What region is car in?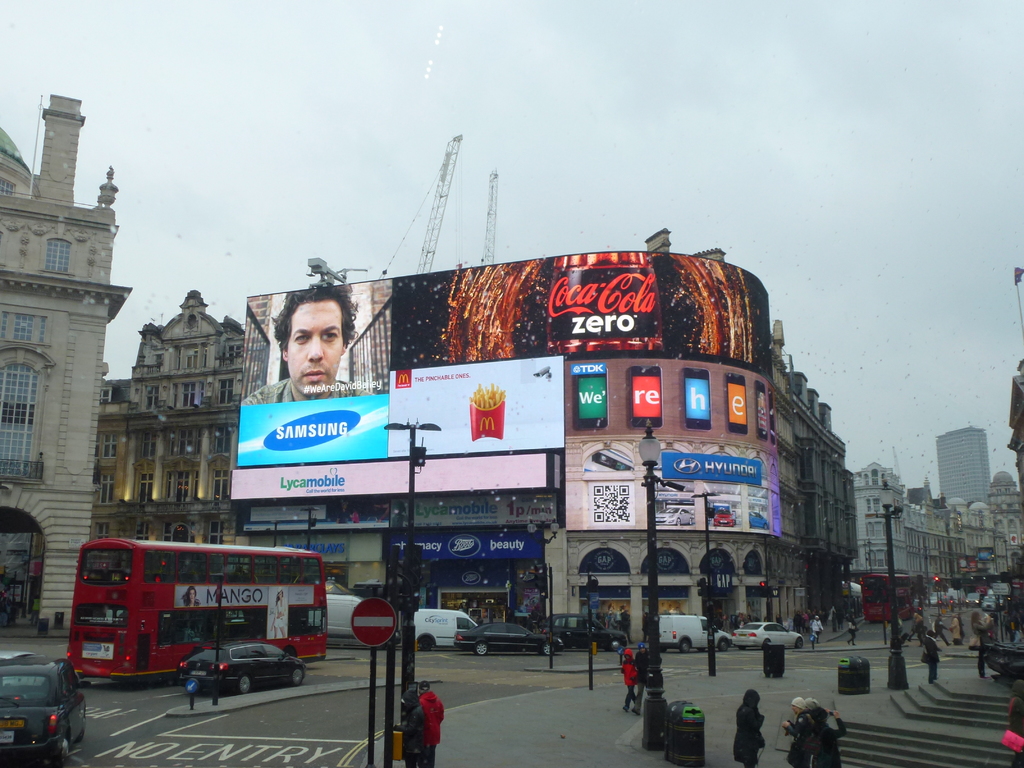
[left=453, top=623, right=567, bottom=659].
